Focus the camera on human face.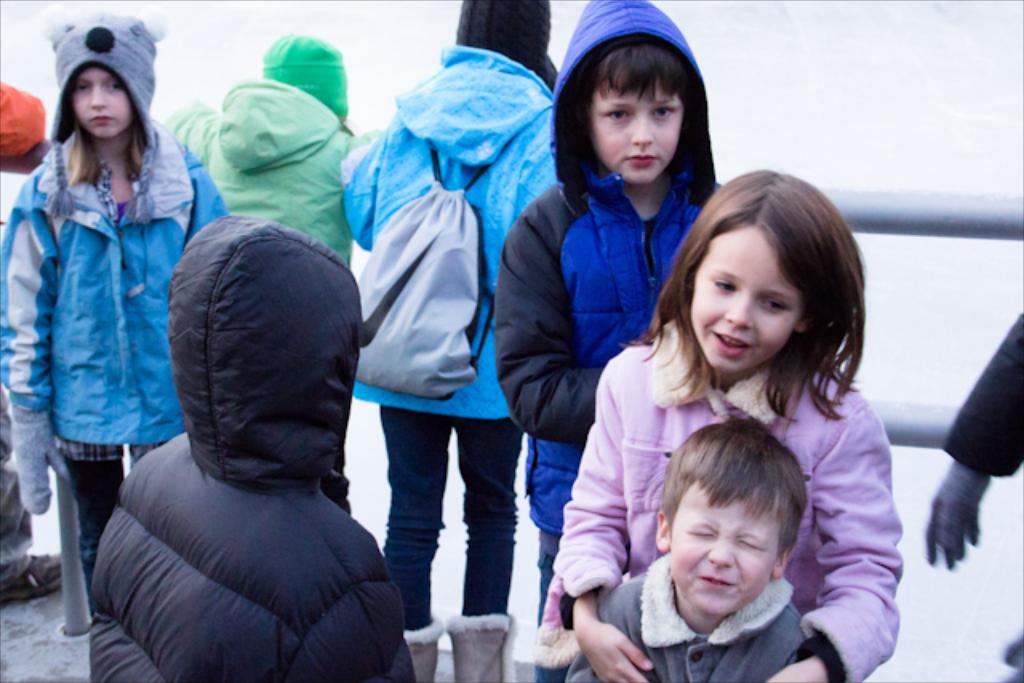
Focus region: locate(595, 69, 680, 184).
